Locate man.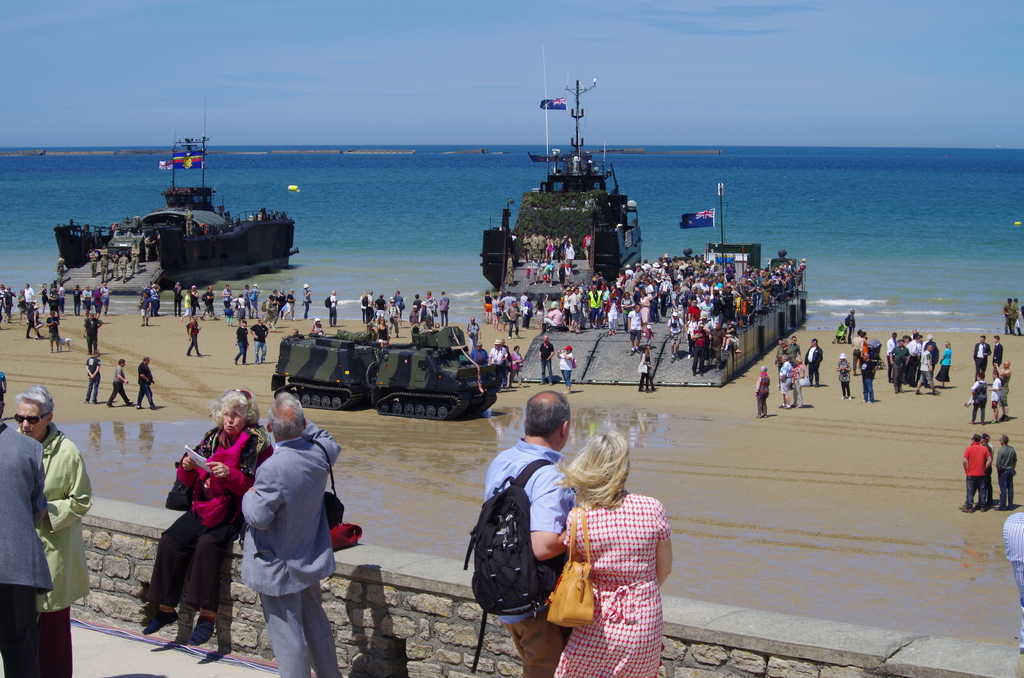
Bounding box: crop(803, 338, 824, 385).
